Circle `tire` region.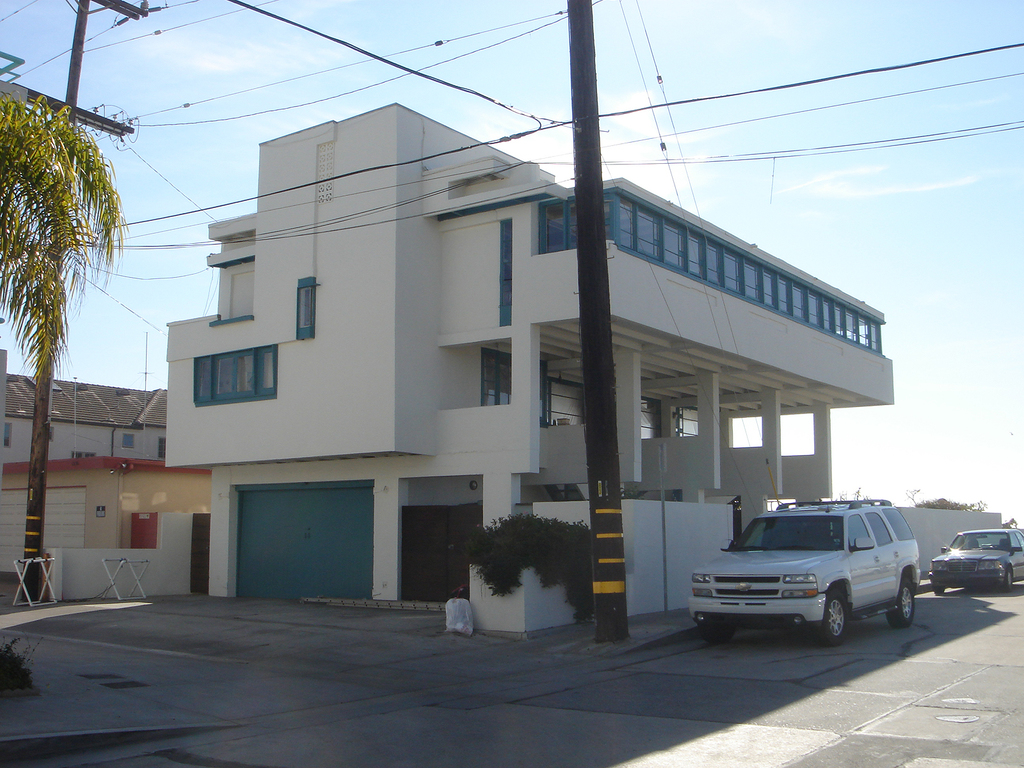
Region: <region>1005, 566, 1013, 590</region>.
